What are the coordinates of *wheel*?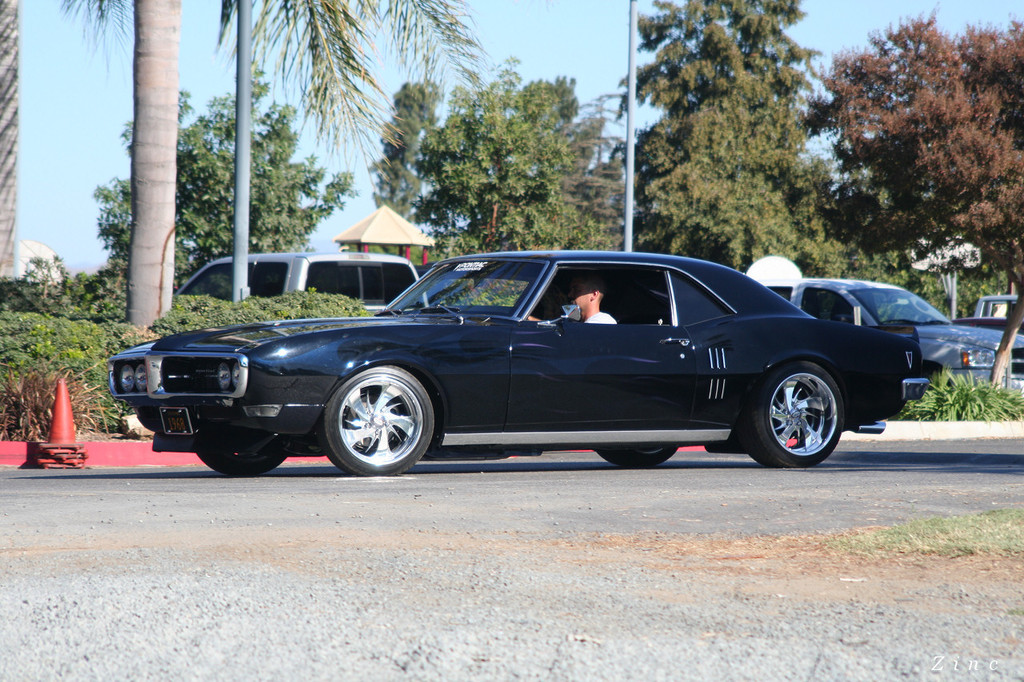
detection(319, 368, 434, 469).
